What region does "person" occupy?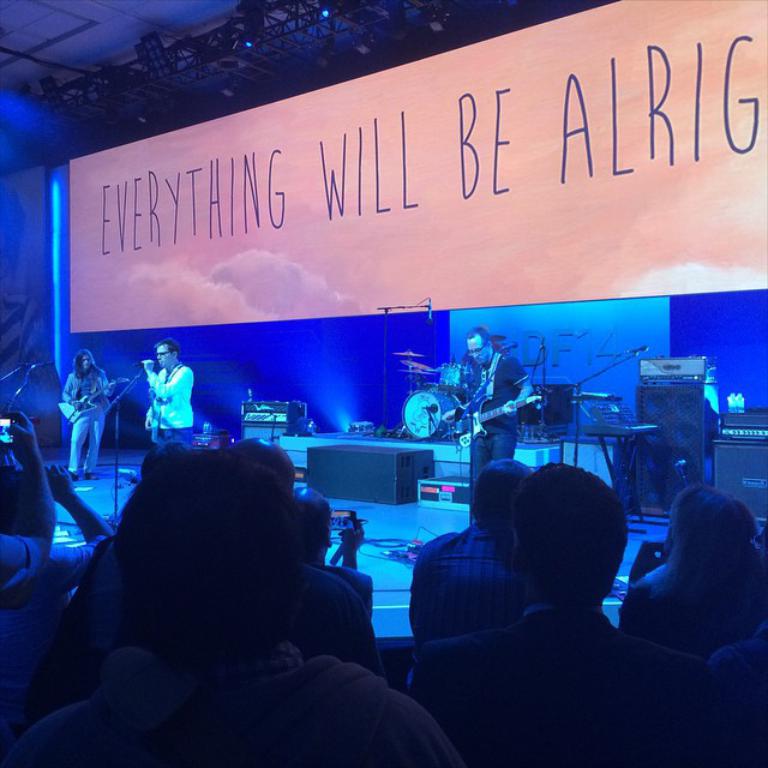
[397,454,551,660].
